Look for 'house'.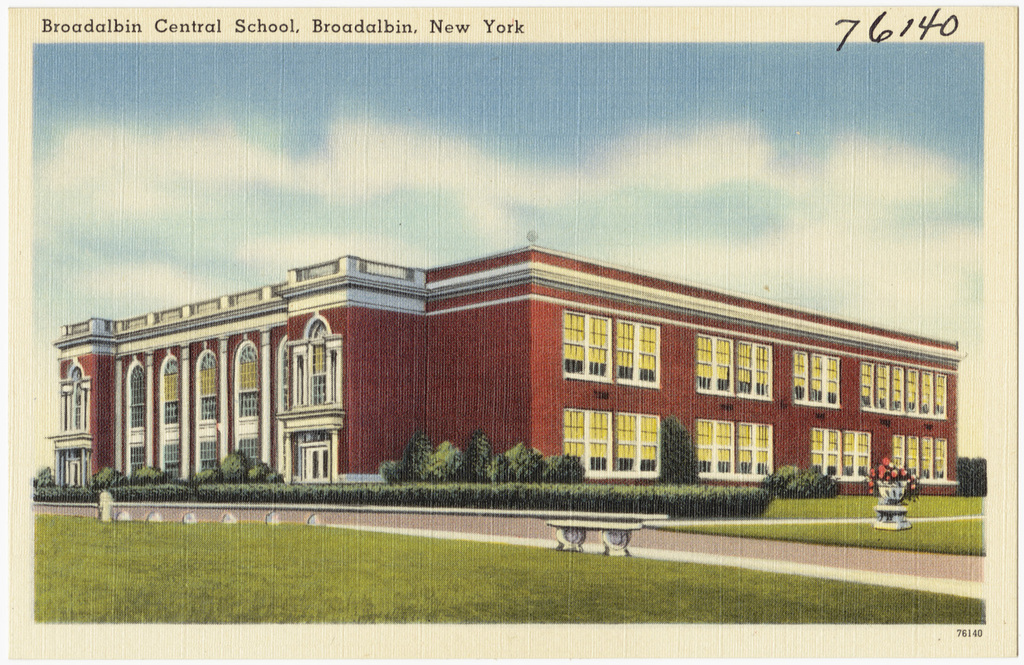
Found: 81, 216, 902, 522.
